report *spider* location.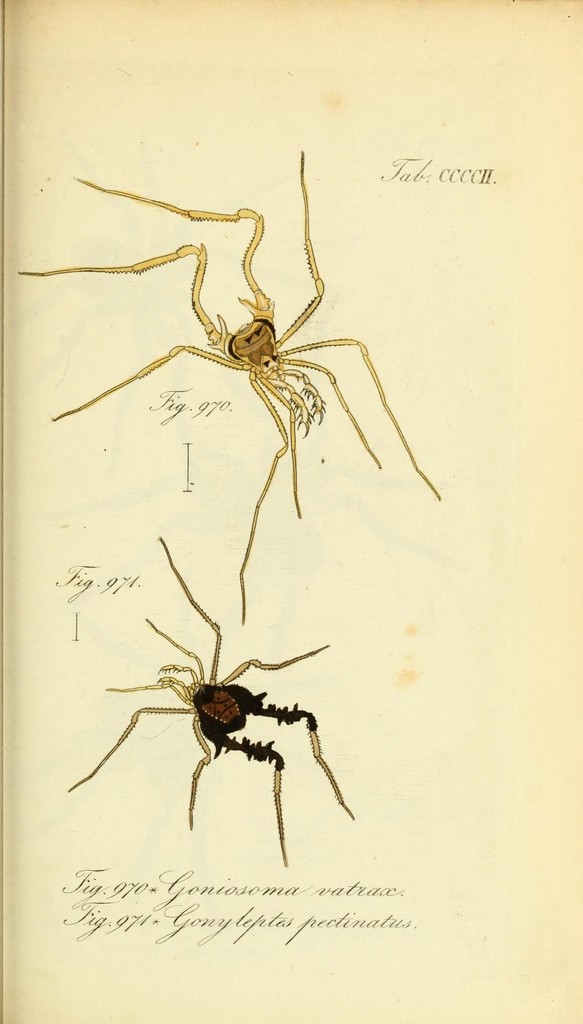
Report: box(8, 146, 441, 623).
